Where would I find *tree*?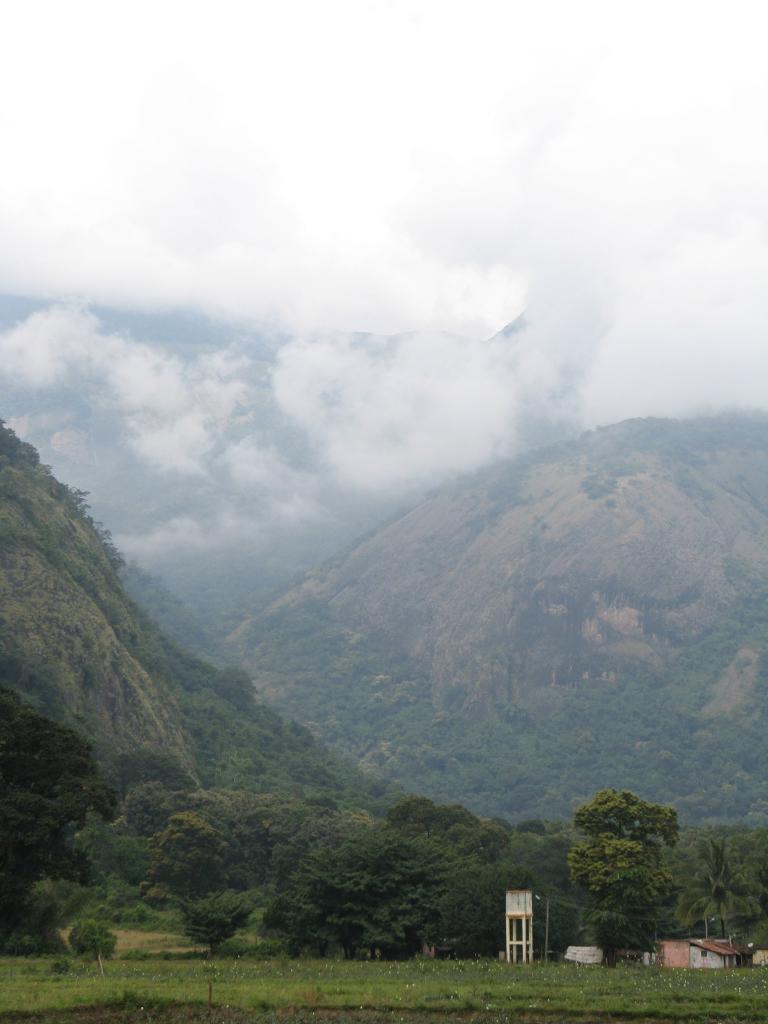
At box=[0, 685, 122, 953].
